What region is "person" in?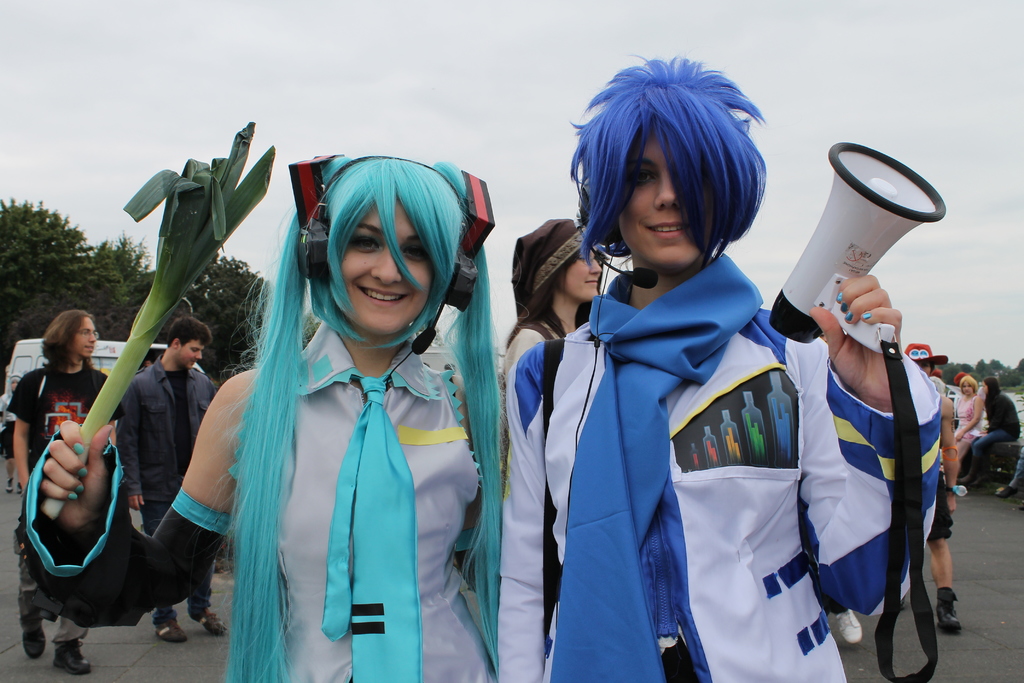
[936, 366, 988, 485].
